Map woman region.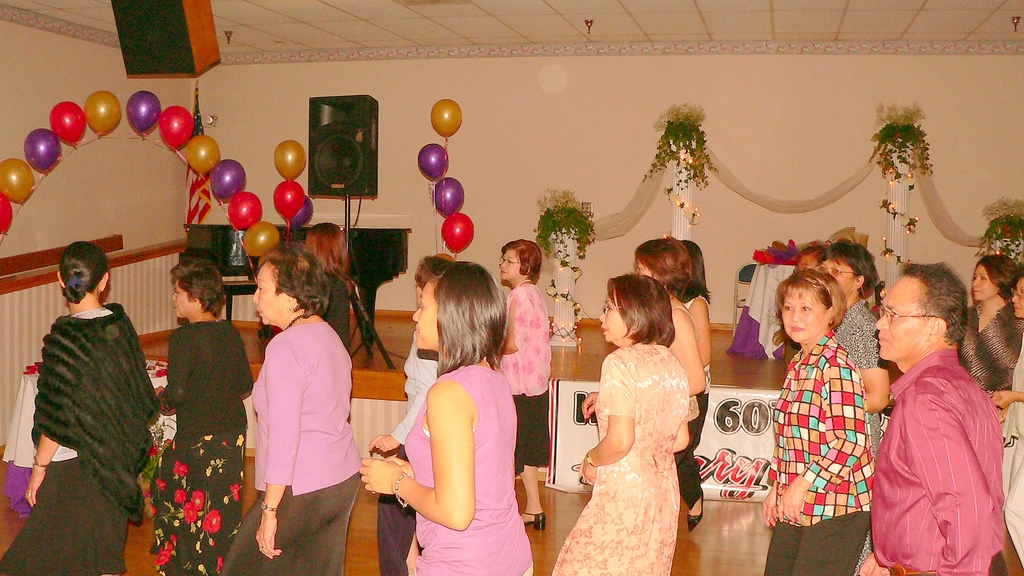
Mapped to locate(148, 255, 252, 575).
